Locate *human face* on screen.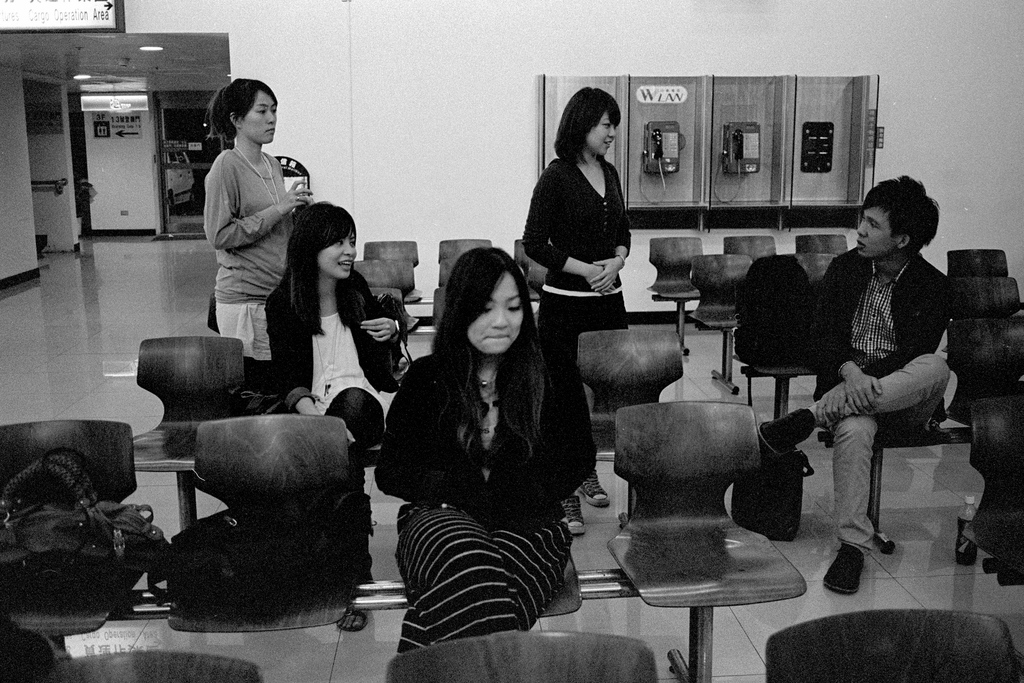
On screen at (470, 268, 524, 355).
